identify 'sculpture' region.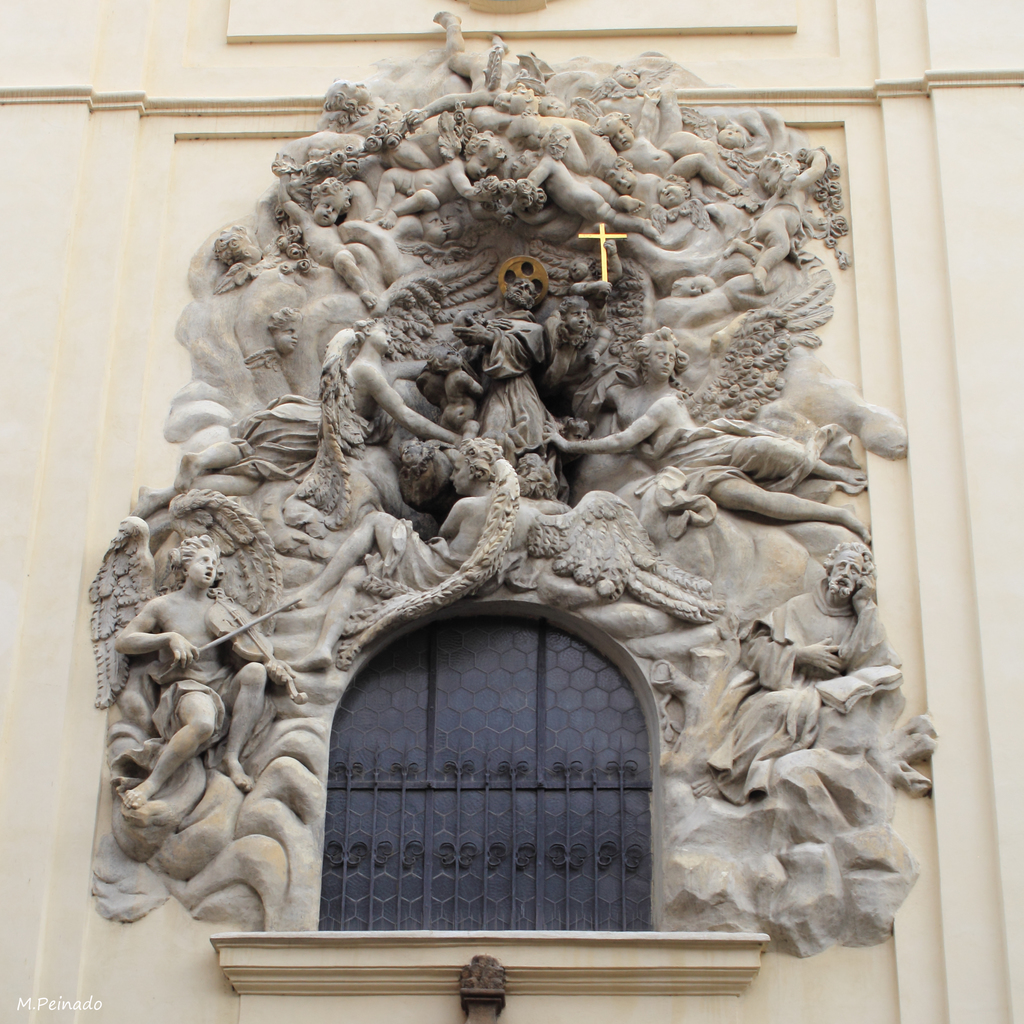
Region: {"x1": 568, "y1": 237, "x2": 615, "y2": 366}.
